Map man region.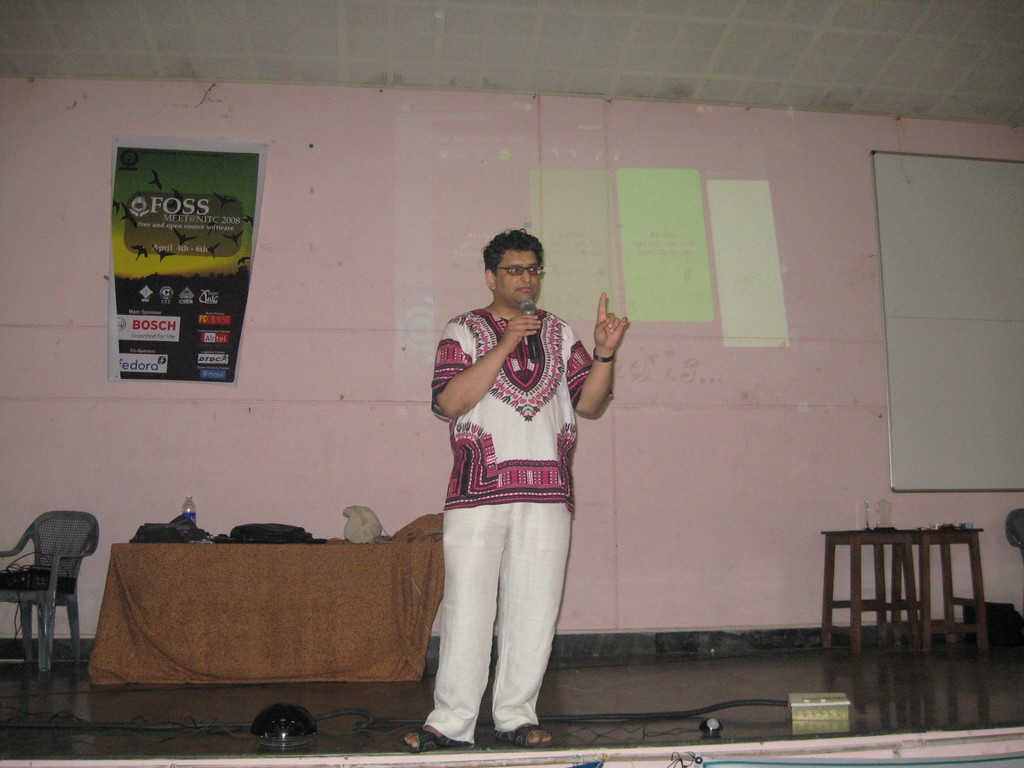
Mapped to 404, 215, 621, 745.
